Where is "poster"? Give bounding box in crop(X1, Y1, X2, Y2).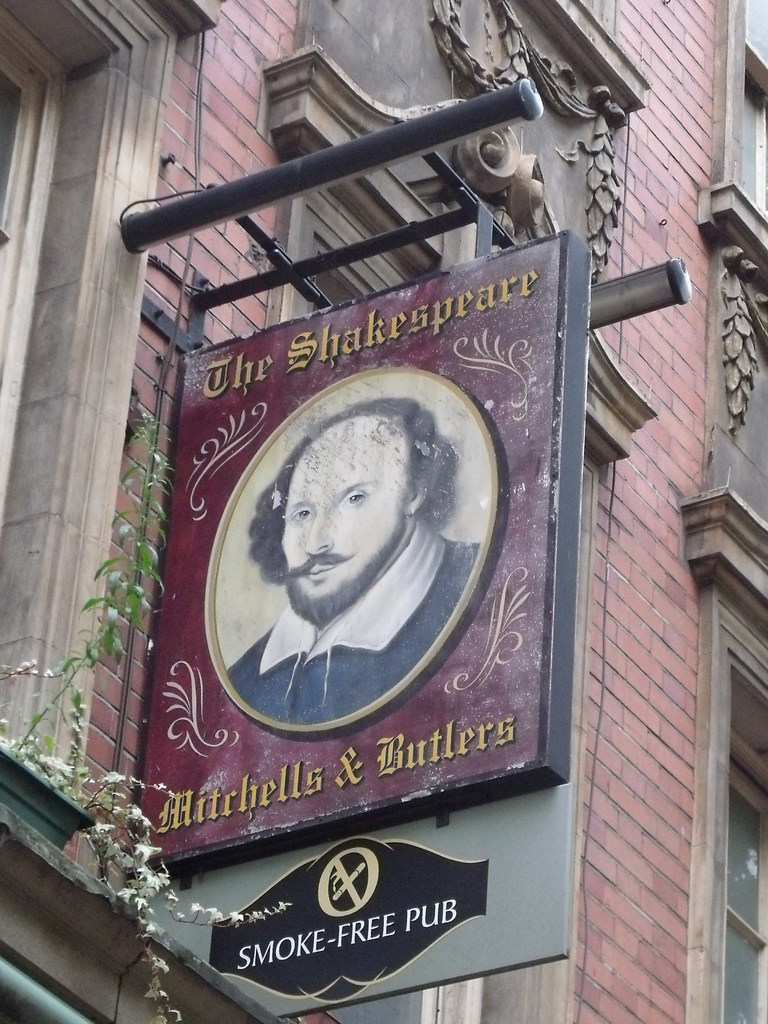
crop(145, 228, 568, 870).
